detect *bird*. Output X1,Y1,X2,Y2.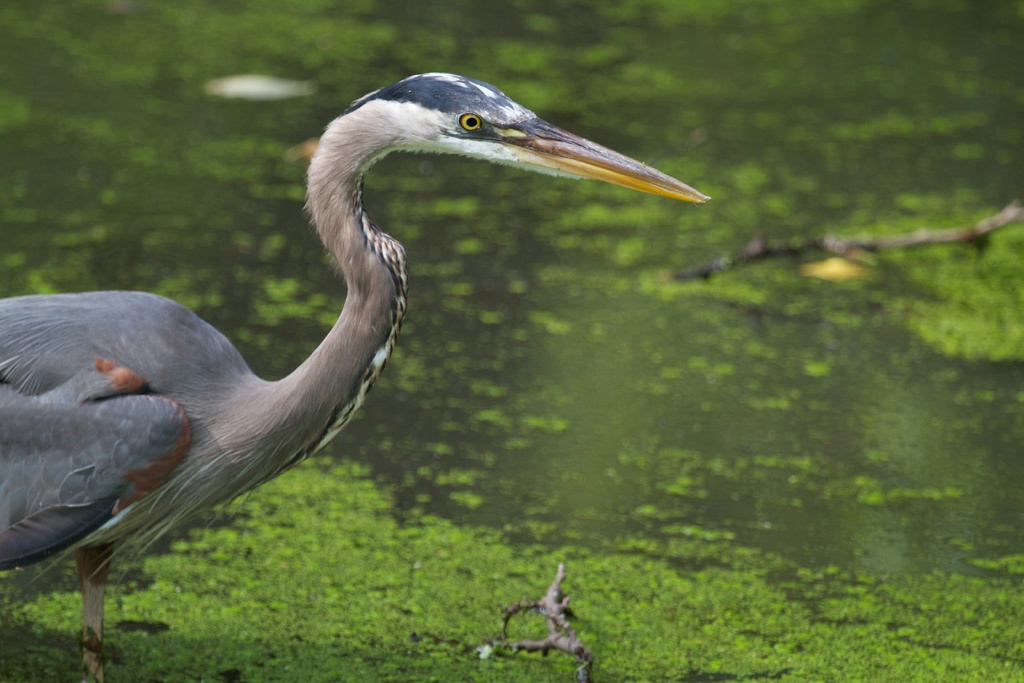
4,101,676,652.
